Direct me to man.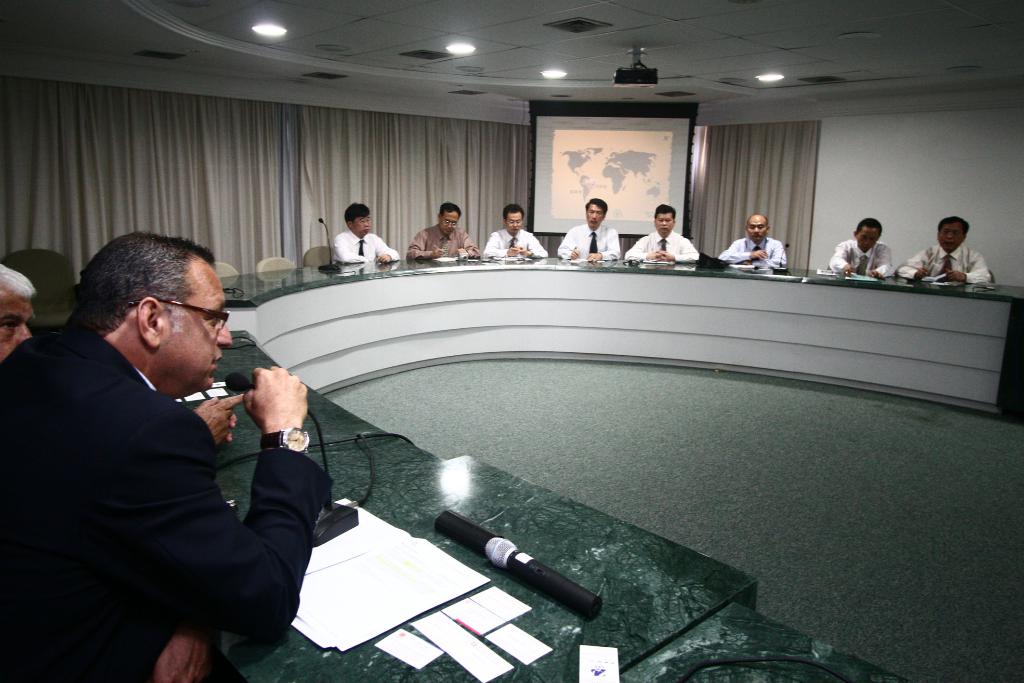
Direction: region(623, 206, 701, 264).
